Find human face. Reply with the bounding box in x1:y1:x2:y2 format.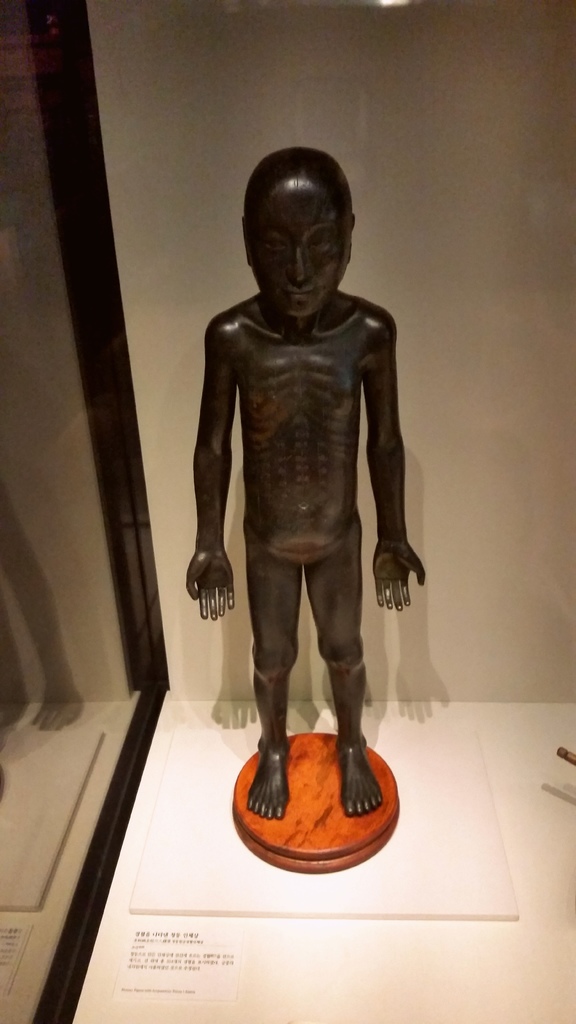
243:168:350:316.
